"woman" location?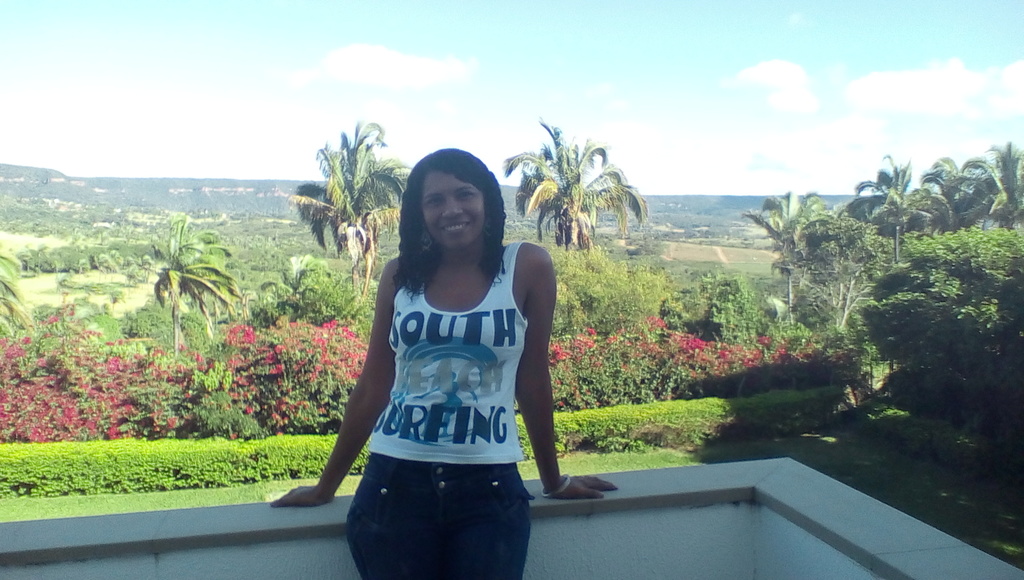
[x1=265, y1=147, x2=619, y2=577]
